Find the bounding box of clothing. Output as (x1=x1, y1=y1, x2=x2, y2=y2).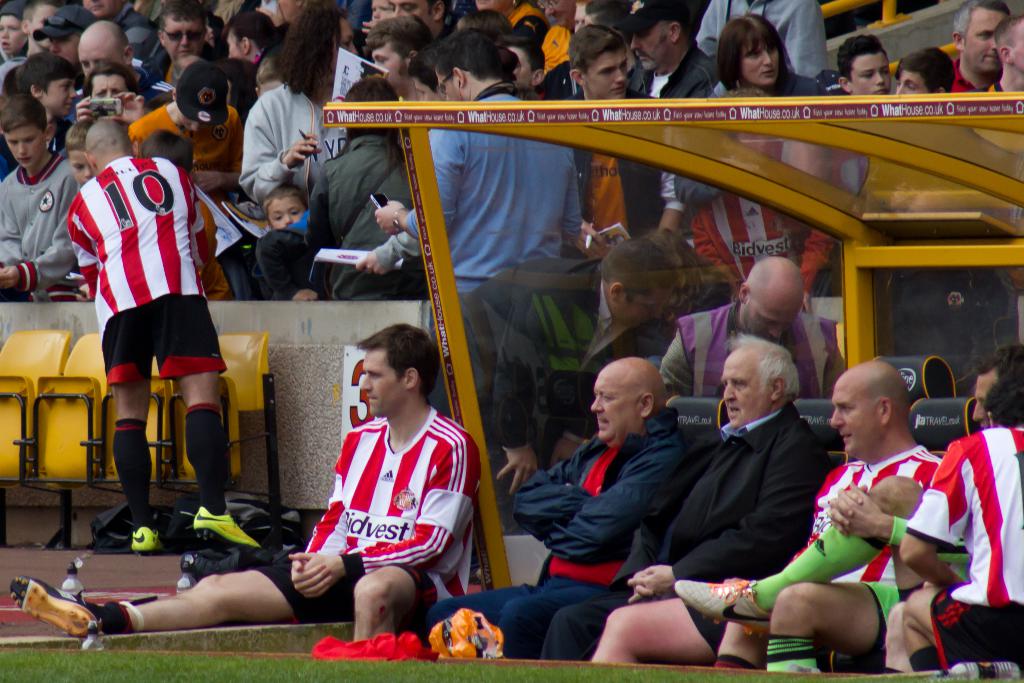
(x1=589, y1=202, x2=701, y2=268).
